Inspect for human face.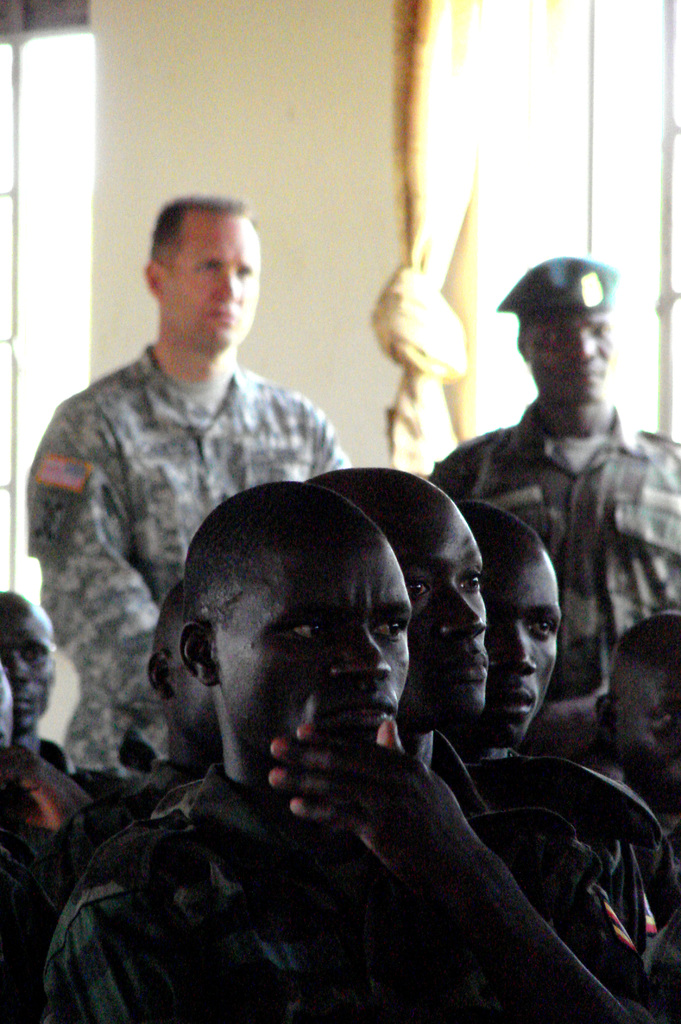
Inspection: detection(162, 216, 262, 356).
